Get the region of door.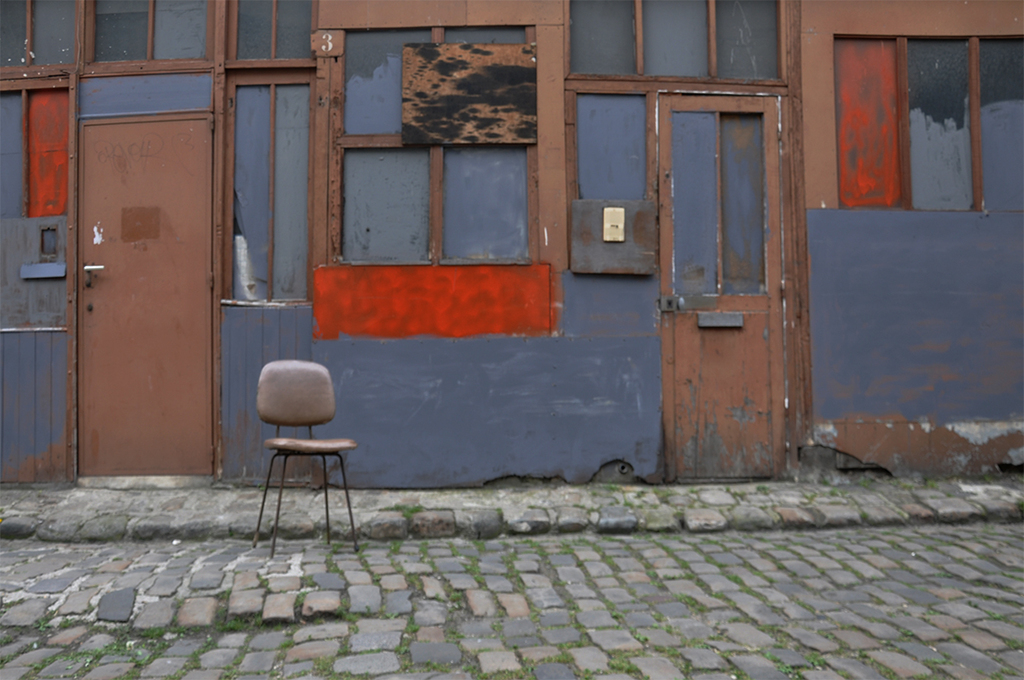
<bbox>634, 87, 810, 489</bbox>.
